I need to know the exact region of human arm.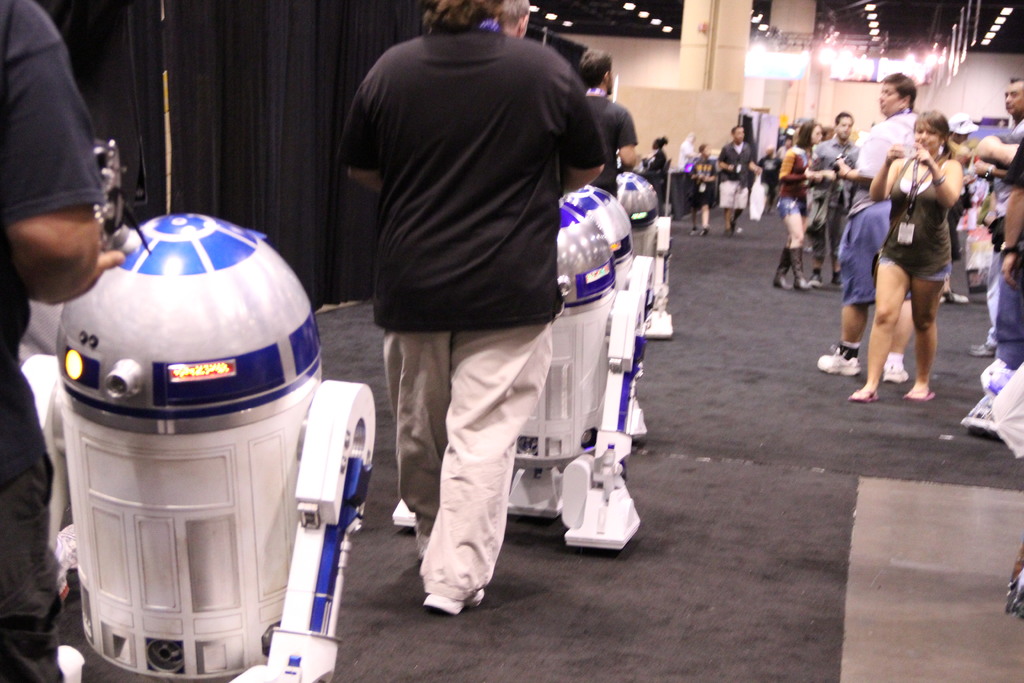
Region: bbox(0, 0, 129, 303).
